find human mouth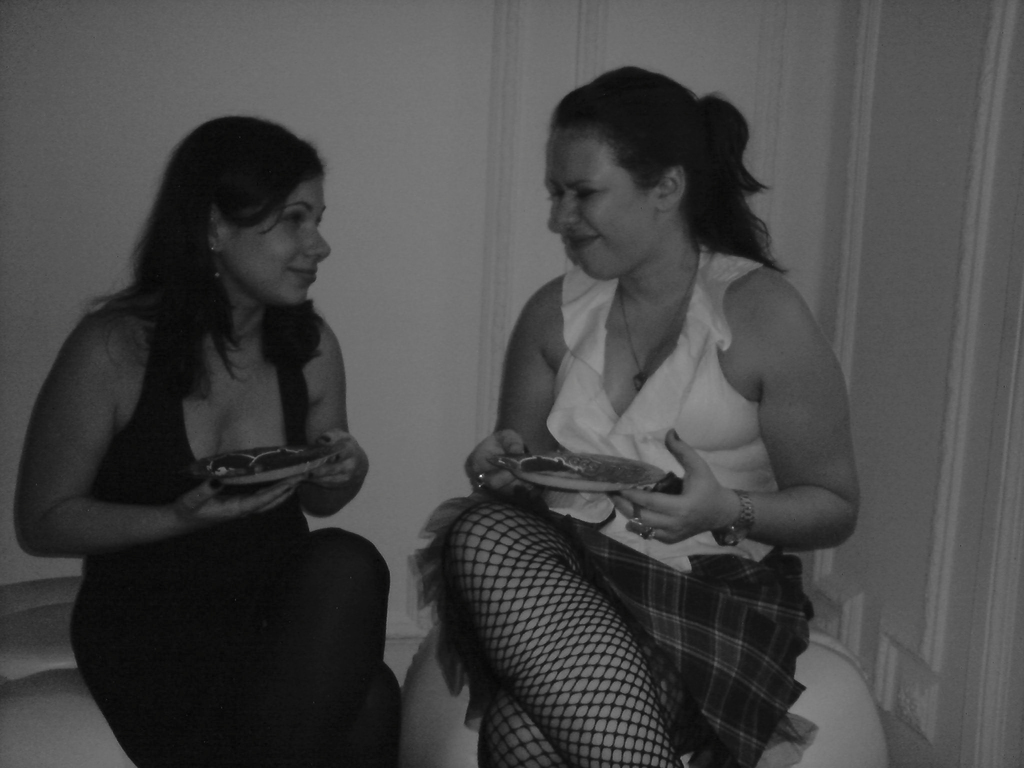
bbox(573, 229, 597, 252)
